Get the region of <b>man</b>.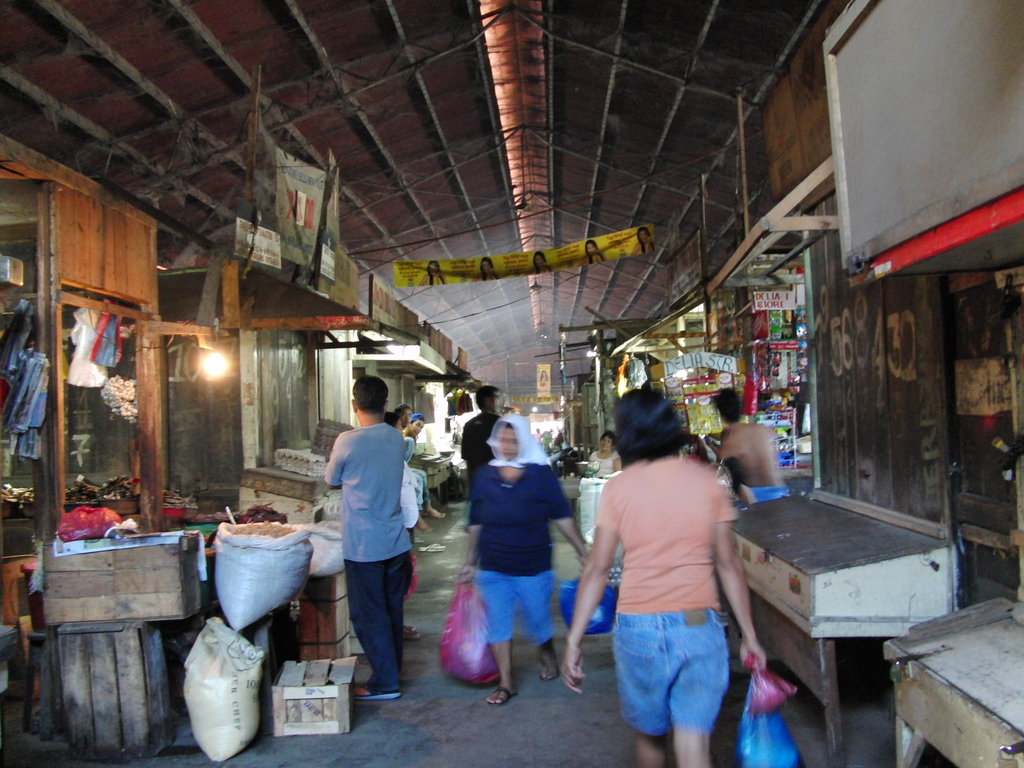
705, 389, 791, 504.
